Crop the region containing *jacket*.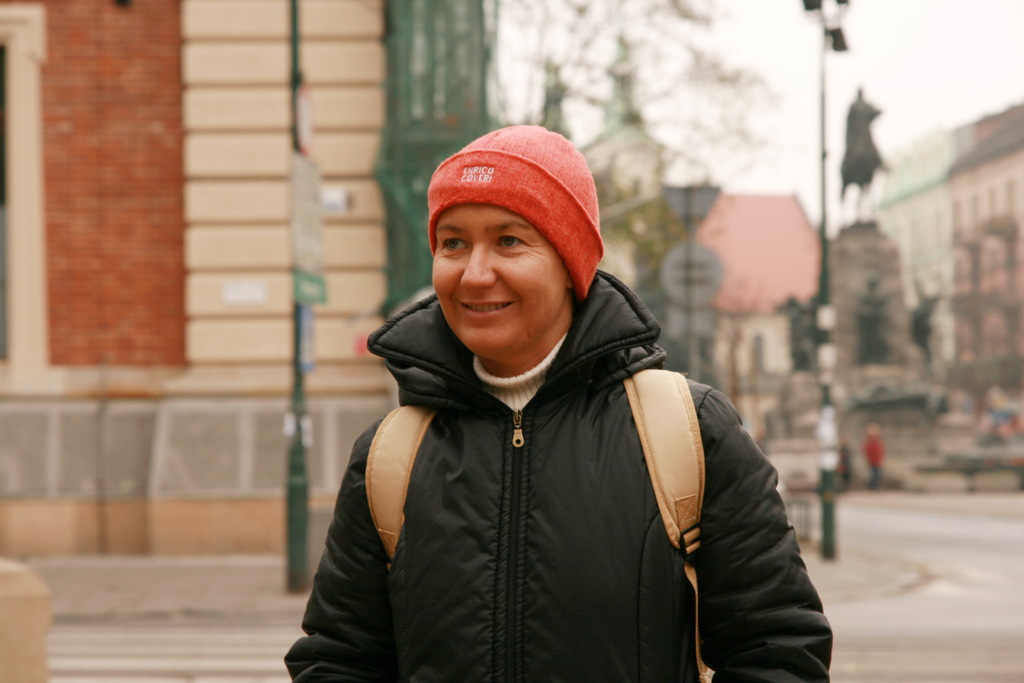
Crop region: BBox(283, 225, 790, 682).
